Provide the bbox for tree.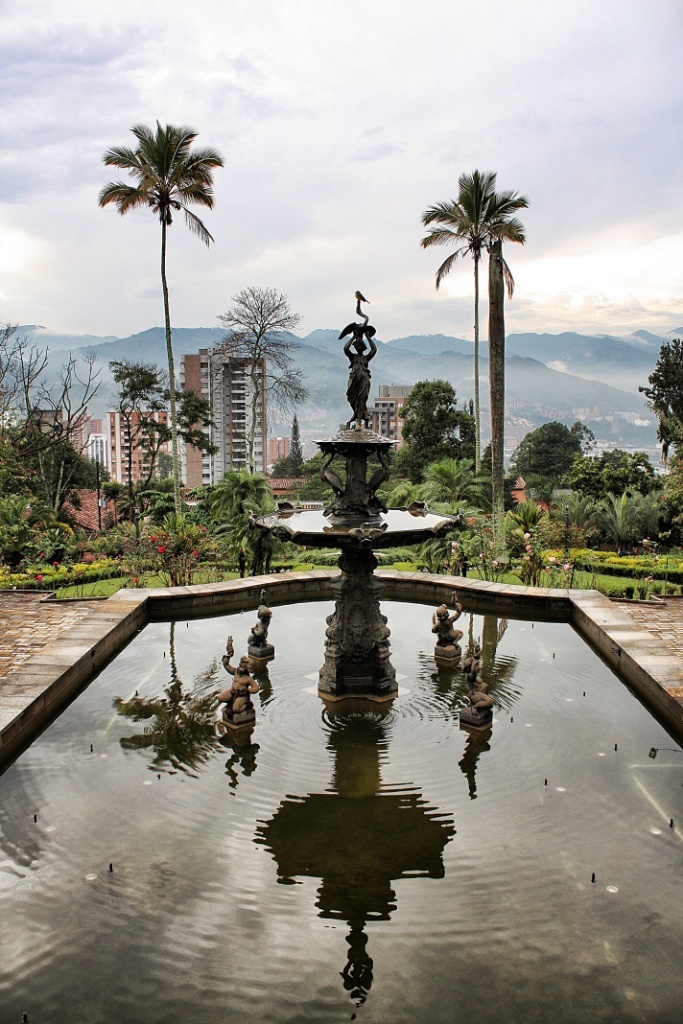
[662, 459, 682, 494].
